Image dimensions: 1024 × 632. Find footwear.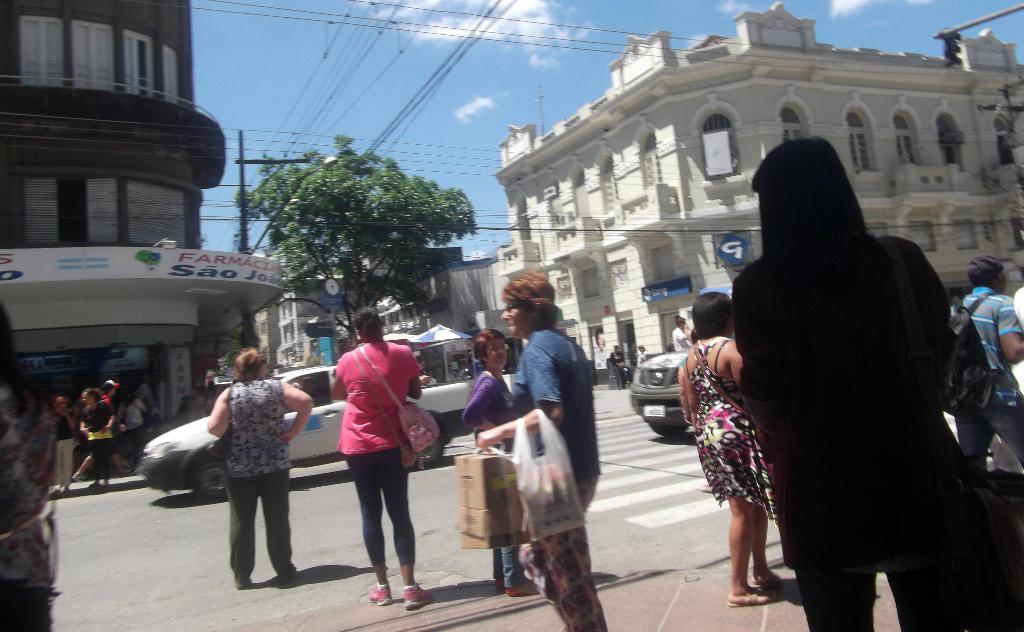
{"x1": 765, "y1": 574, "x2": 783, "y2": 590}.
